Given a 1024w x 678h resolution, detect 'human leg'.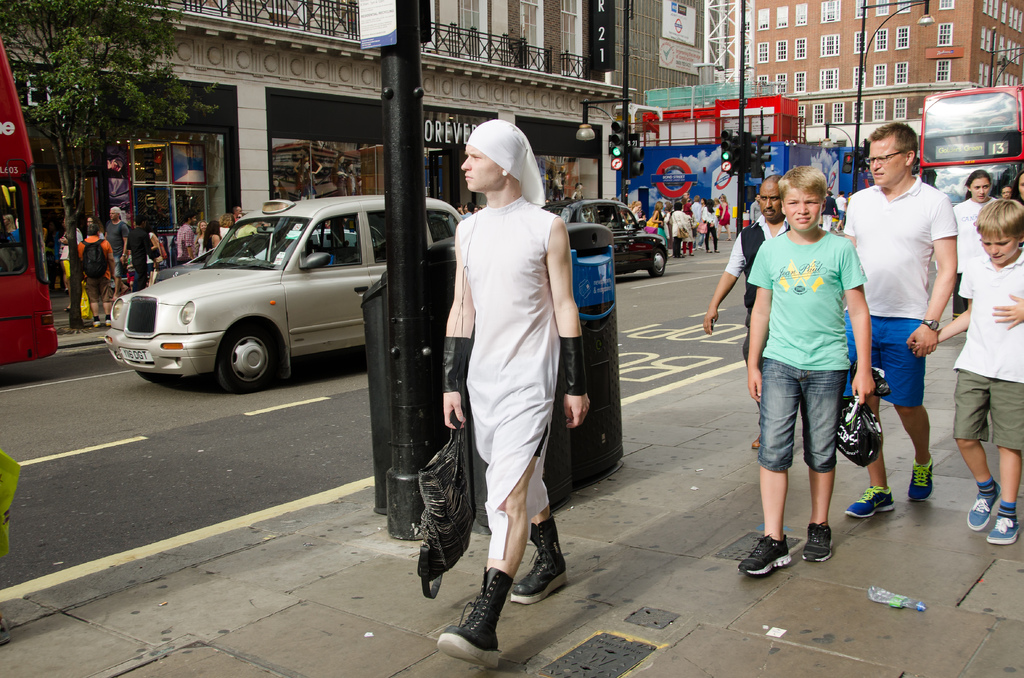
<box>987,376,1023,557</box>.
